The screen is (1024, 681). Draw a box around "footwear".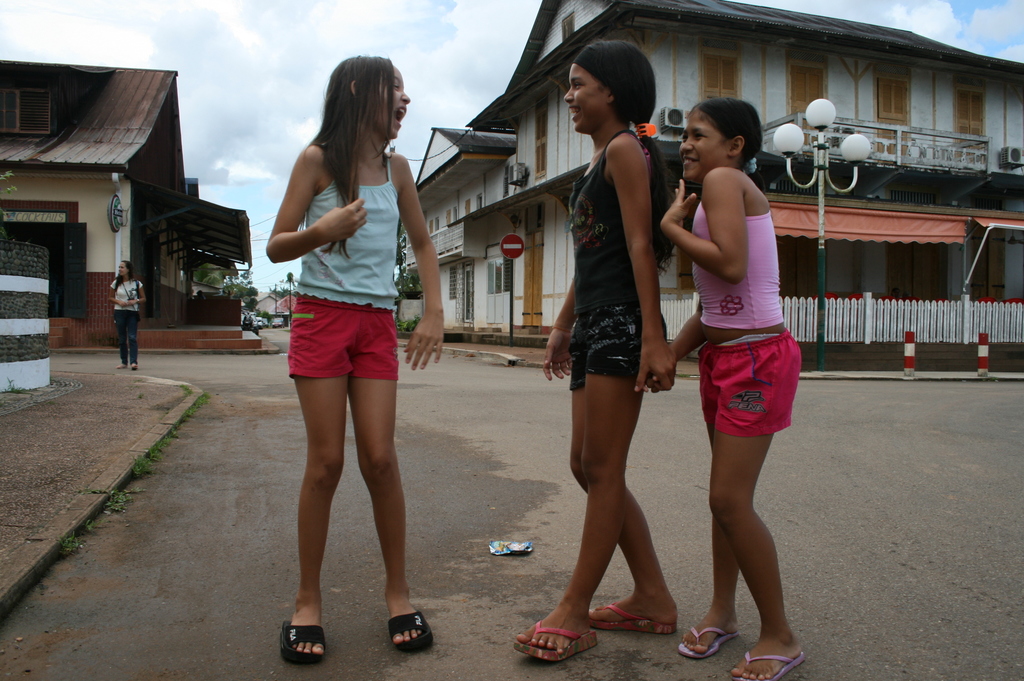
{"left": 513, "top": 621, "right": 600, "bottom": 666}.
